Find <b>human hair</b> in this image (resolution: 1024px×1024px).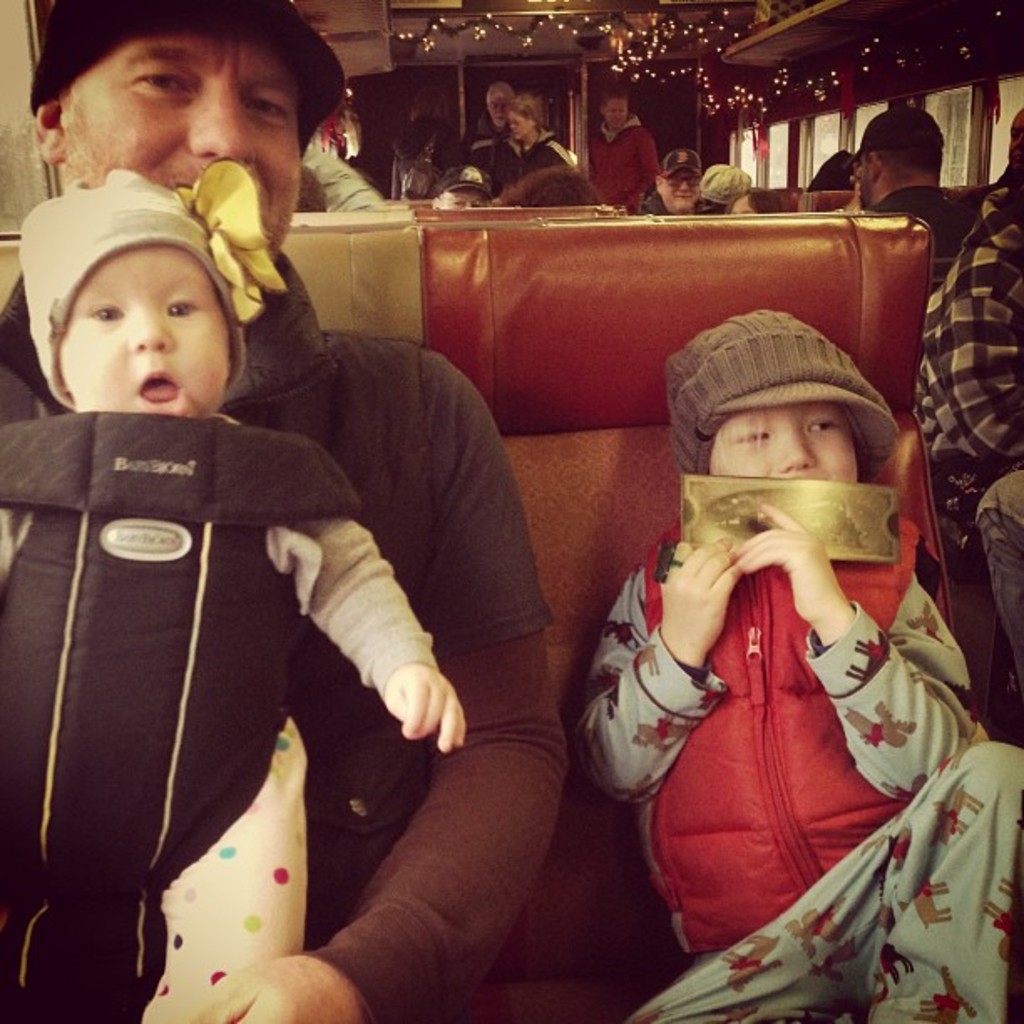
detection(698, 164, 750, 199).
